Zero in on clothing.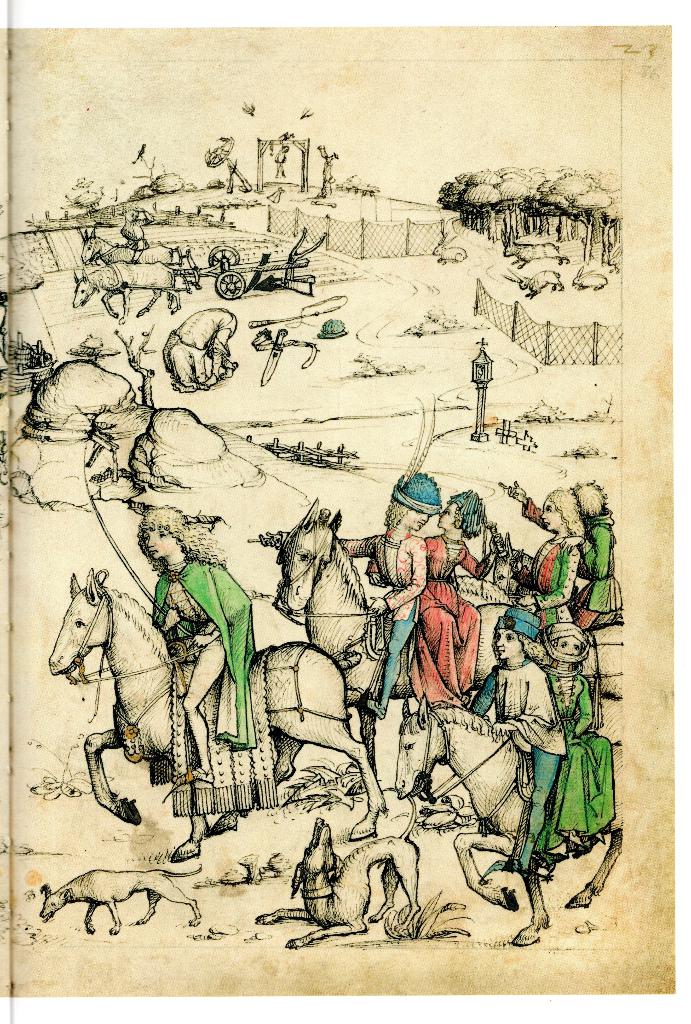
Zeroed in: select_region(519, 536, 581, 632).
